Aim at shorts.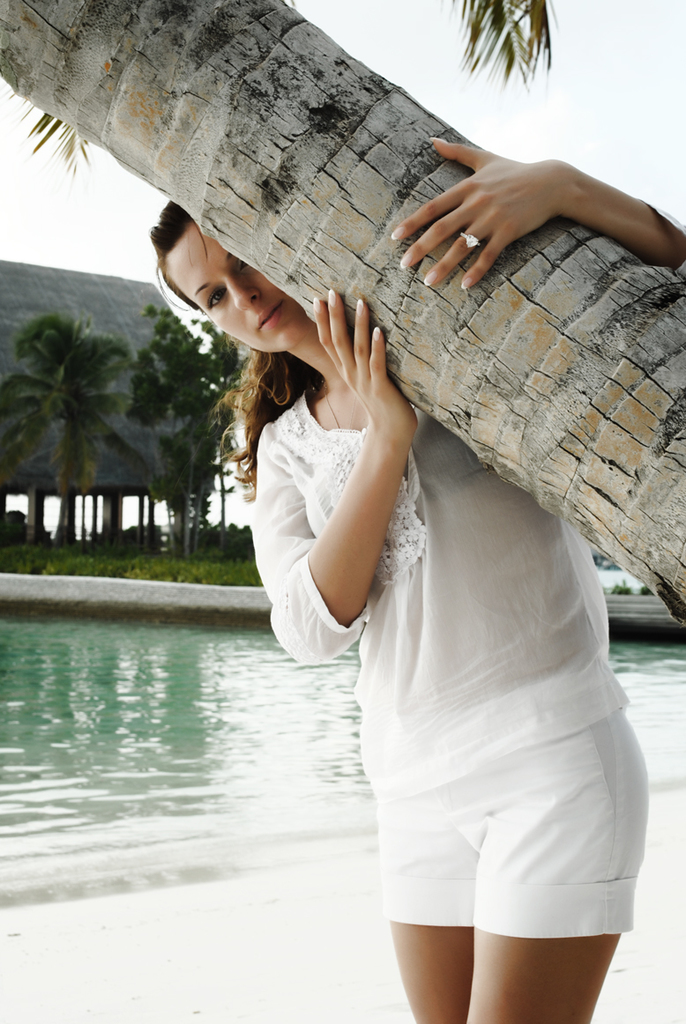
Aimed at detection(333, 674, 636, 954).
